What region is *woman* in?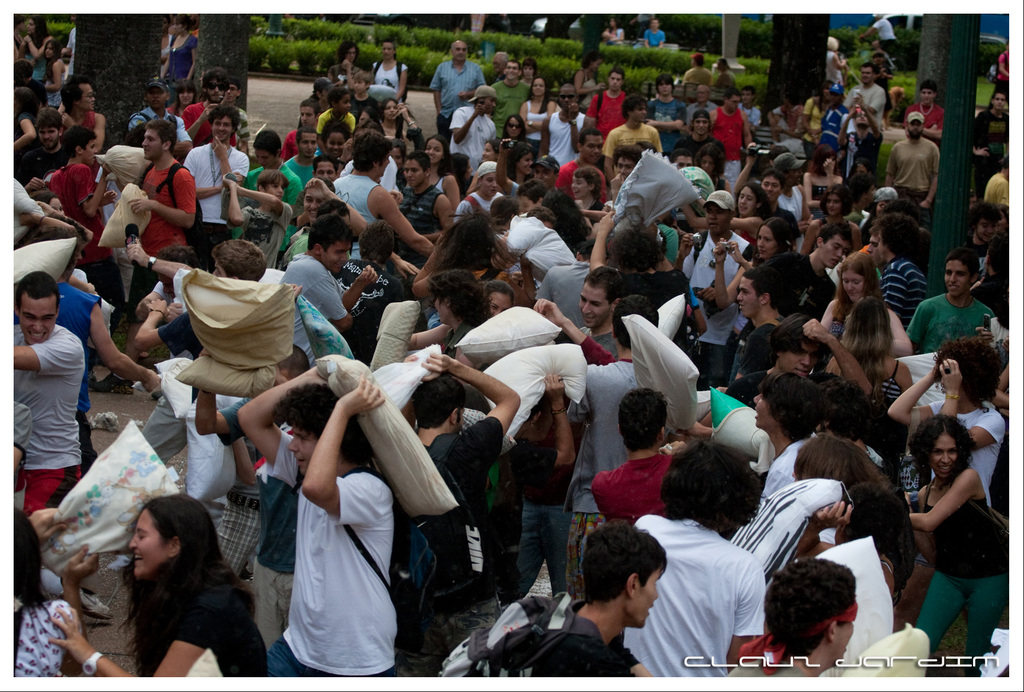
l=721, t=181, r=771, b=232.
